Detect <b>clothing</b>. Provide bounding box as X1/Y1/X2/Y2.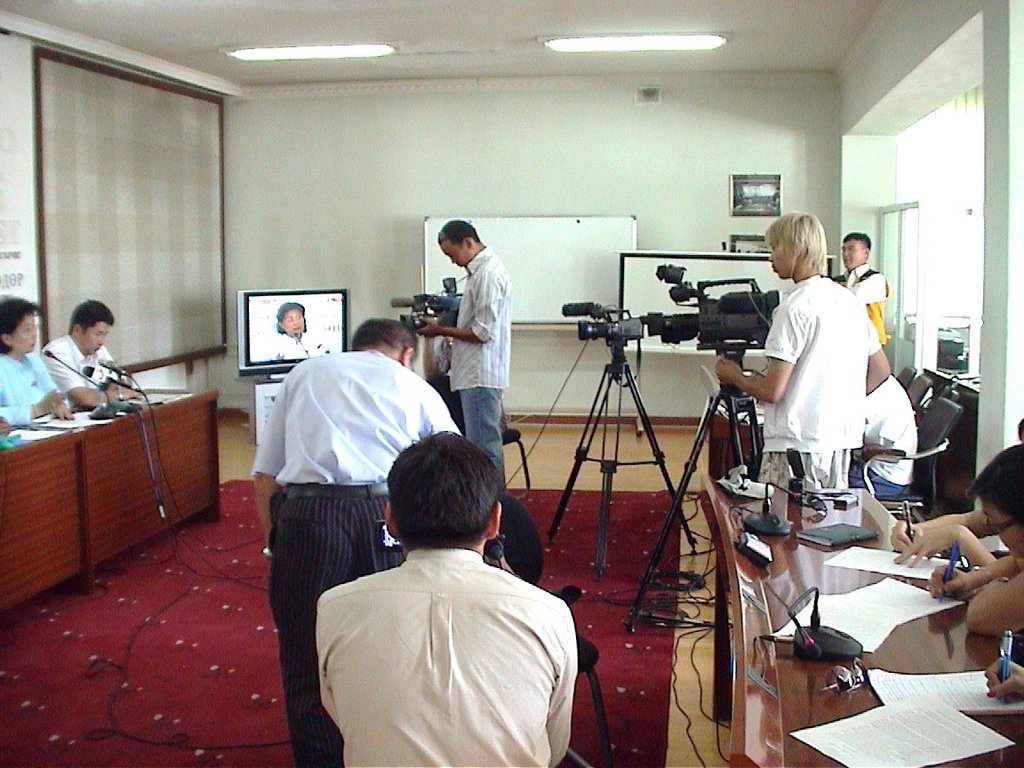
448/244/516/480.
